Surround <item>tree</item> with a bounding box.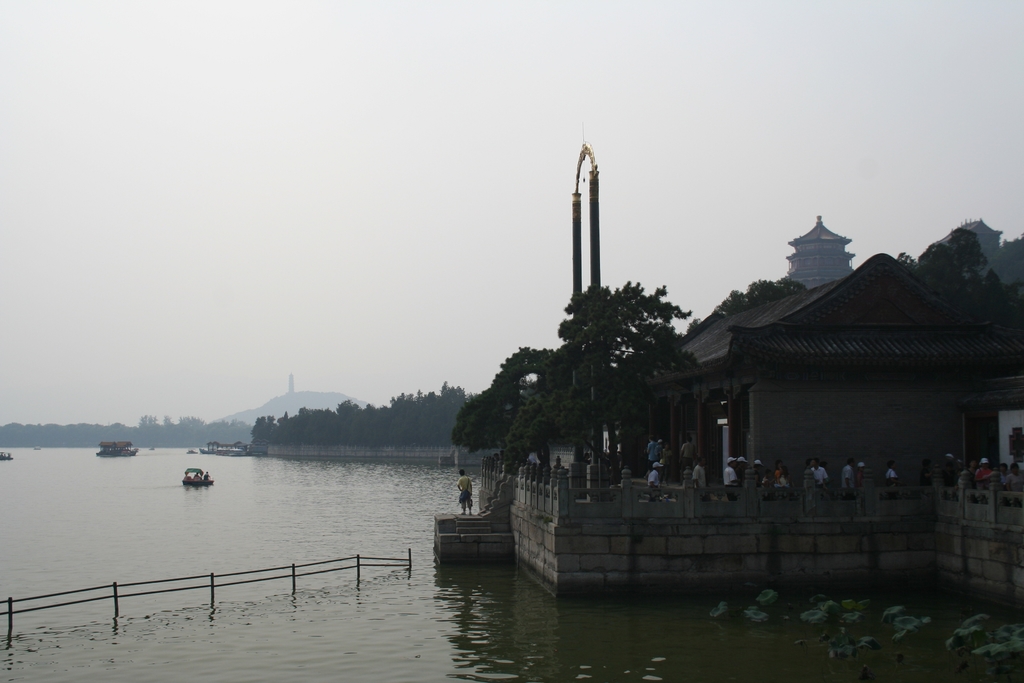
685/279/810/339.
